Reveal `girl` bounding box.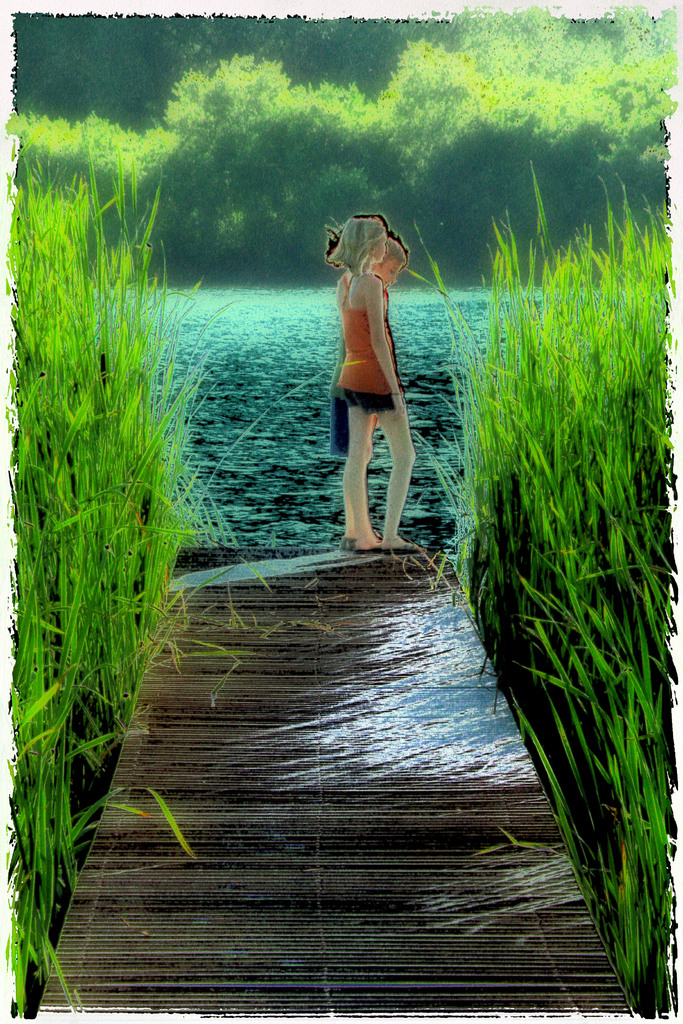
Revealed: [left=325, top=213, right=415, bottom=554].
